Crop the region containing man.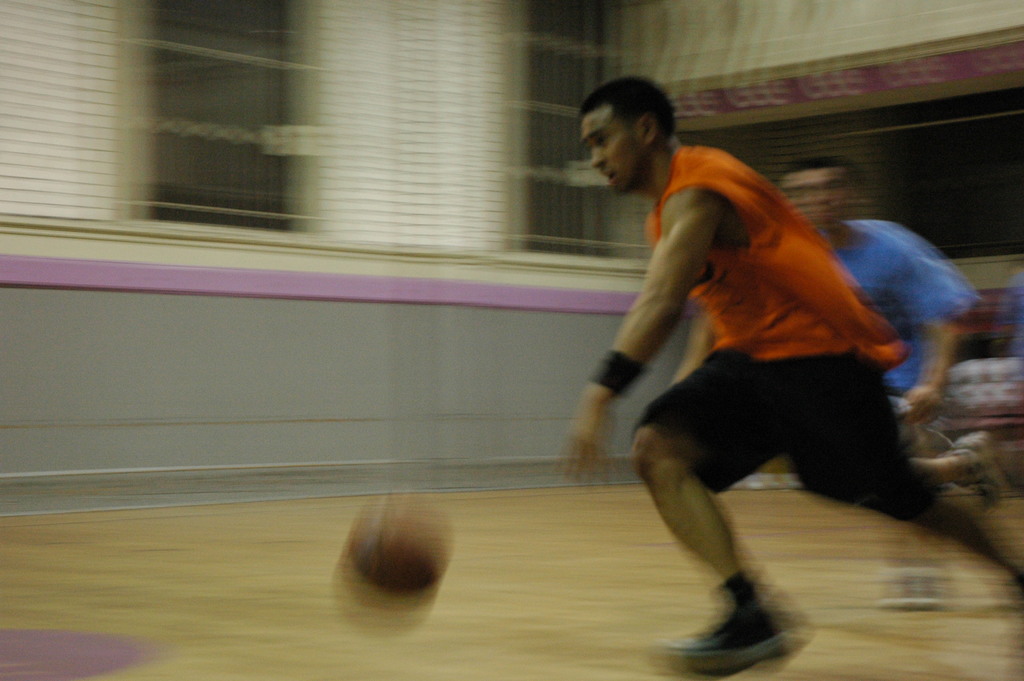
Crop region: [left=770, top=149, right=1007, bottom=514].
